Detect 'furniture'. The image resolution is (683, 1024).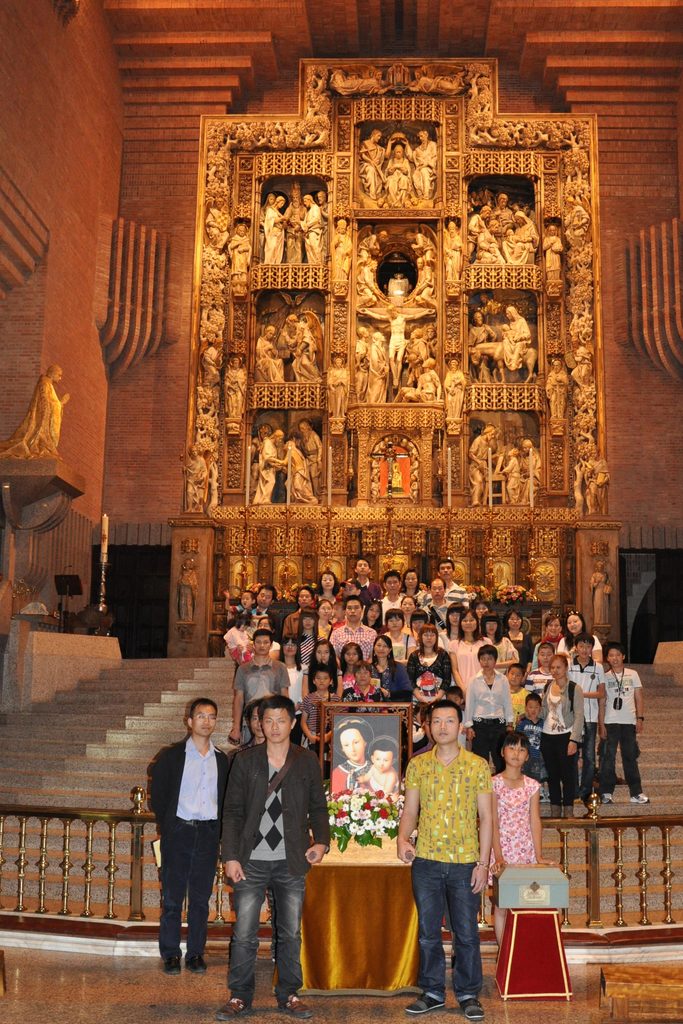
left=269, top=833, right=425, bottom=998.
